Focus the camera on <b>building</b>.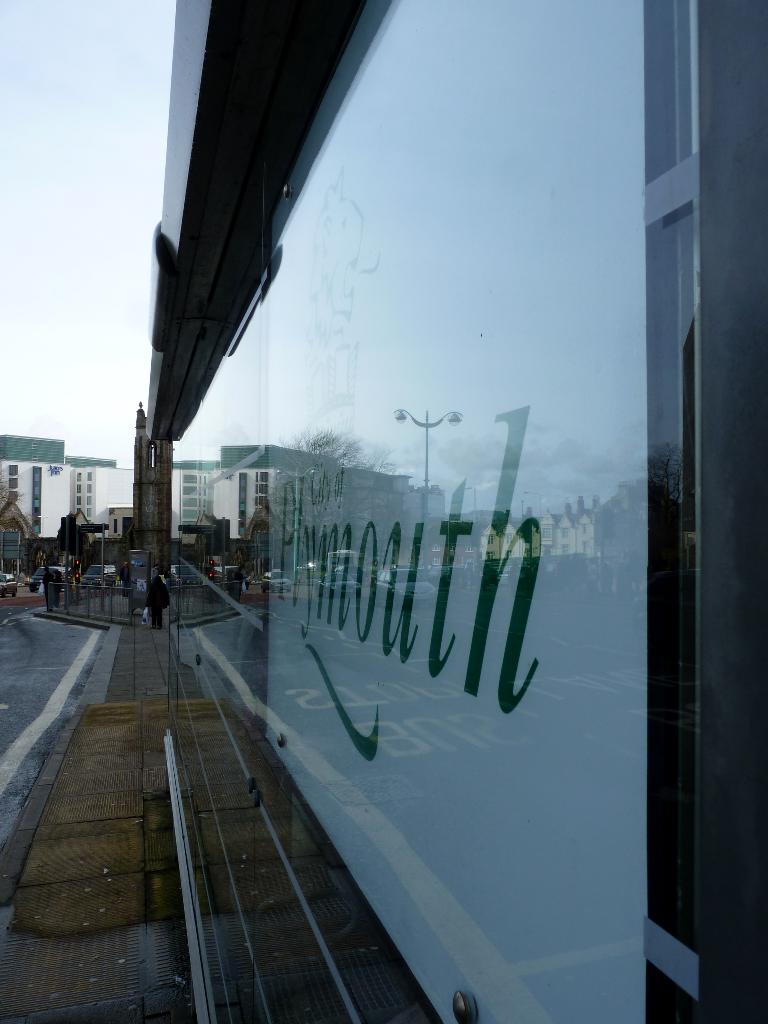
Focus region: 0 431 135 603.
